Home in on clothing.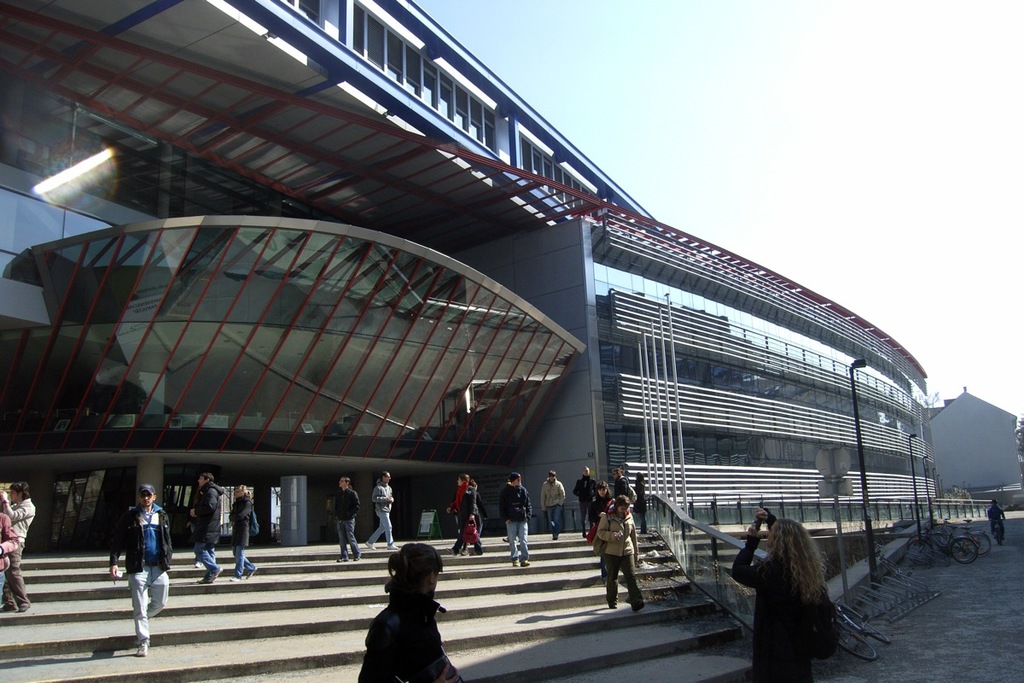
Homed in at 229/488/264/578.
